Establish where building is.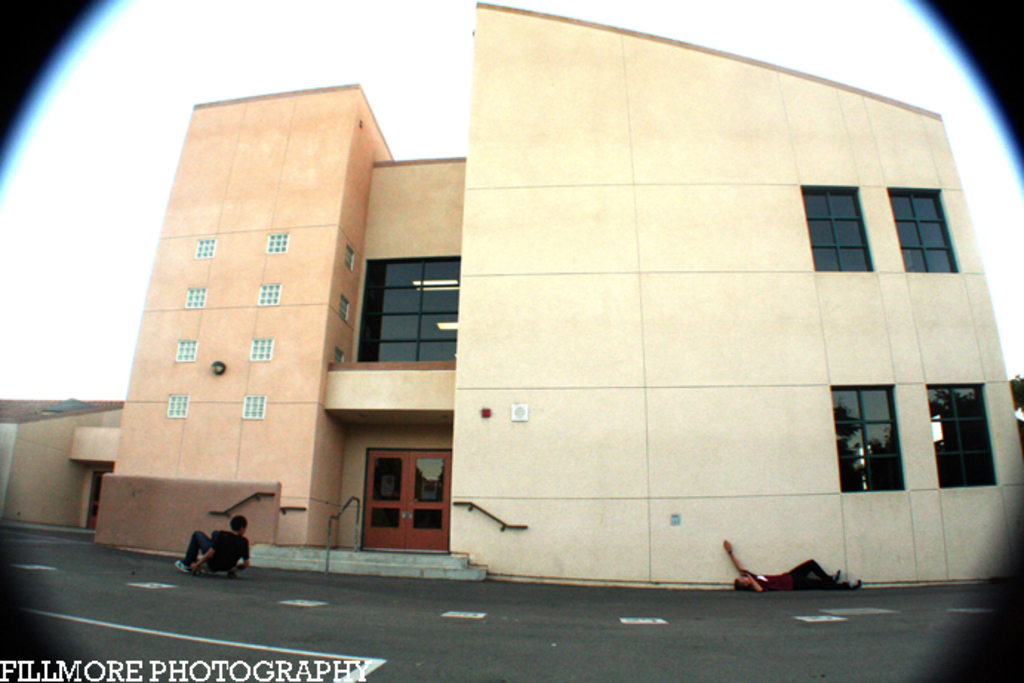
Established at <bbox>93, 0, 1023, 587</bbox>.
